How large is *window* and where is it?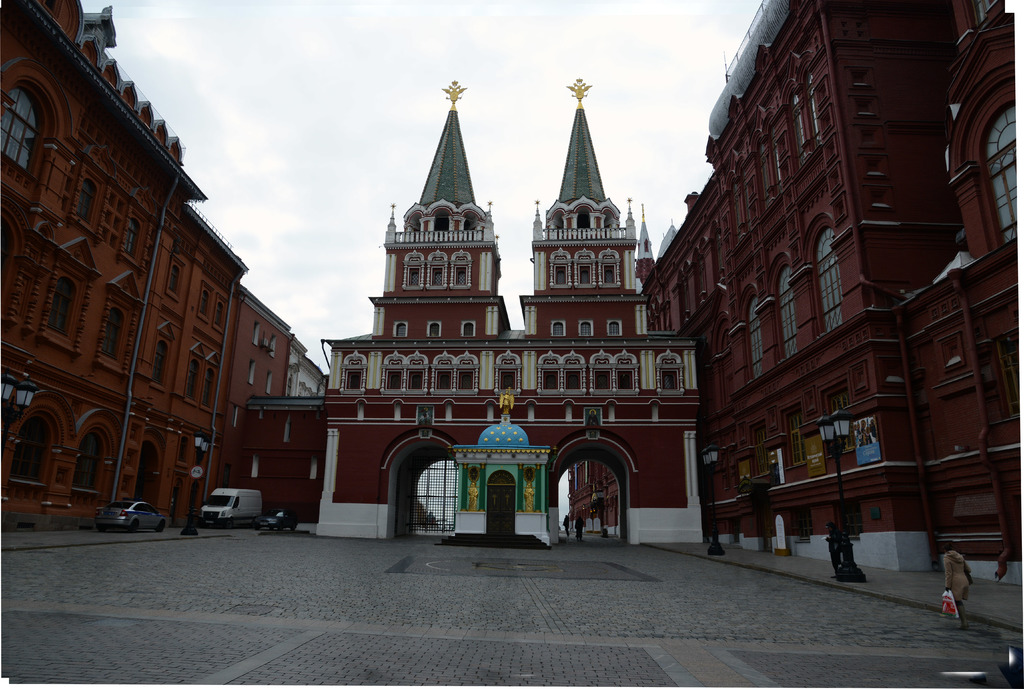
Bounding box: 496, 373, 516, 388.
